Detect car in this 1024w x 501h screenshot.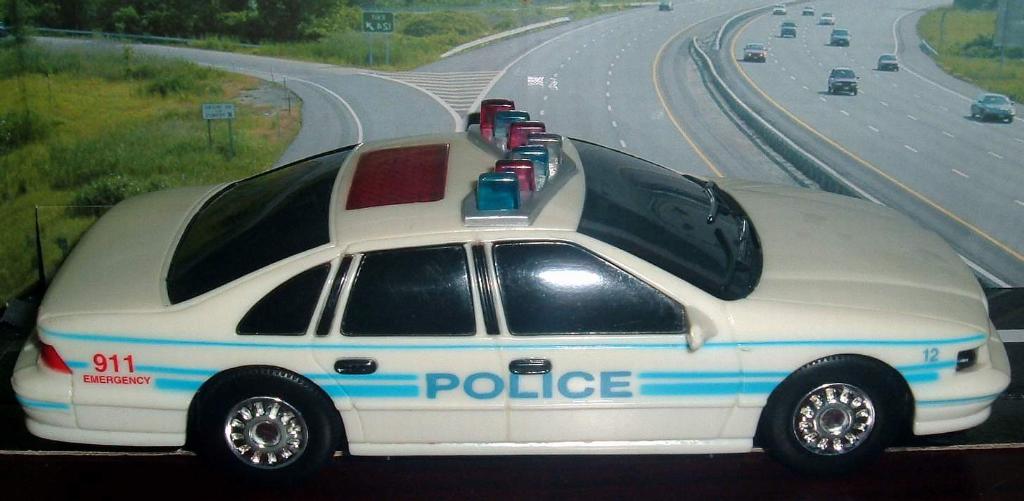
Detection: box(800, 4, 814, 16).
